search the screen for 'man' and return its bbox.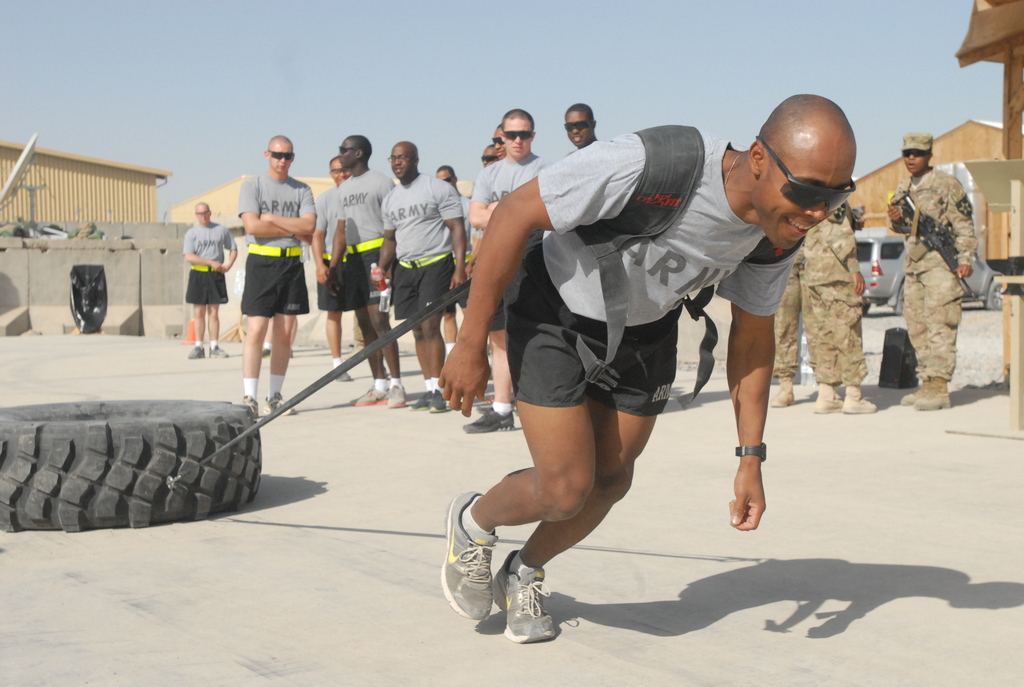
Found: [460, 106, 548, 436].
